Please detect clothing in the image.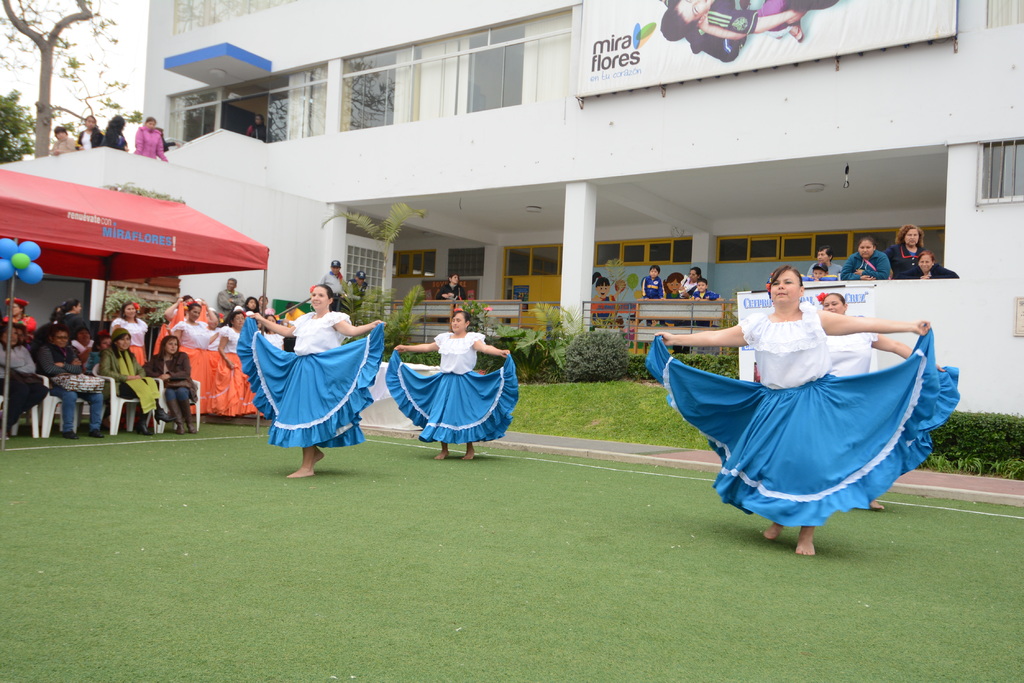
(140, 350, 198, 417).
